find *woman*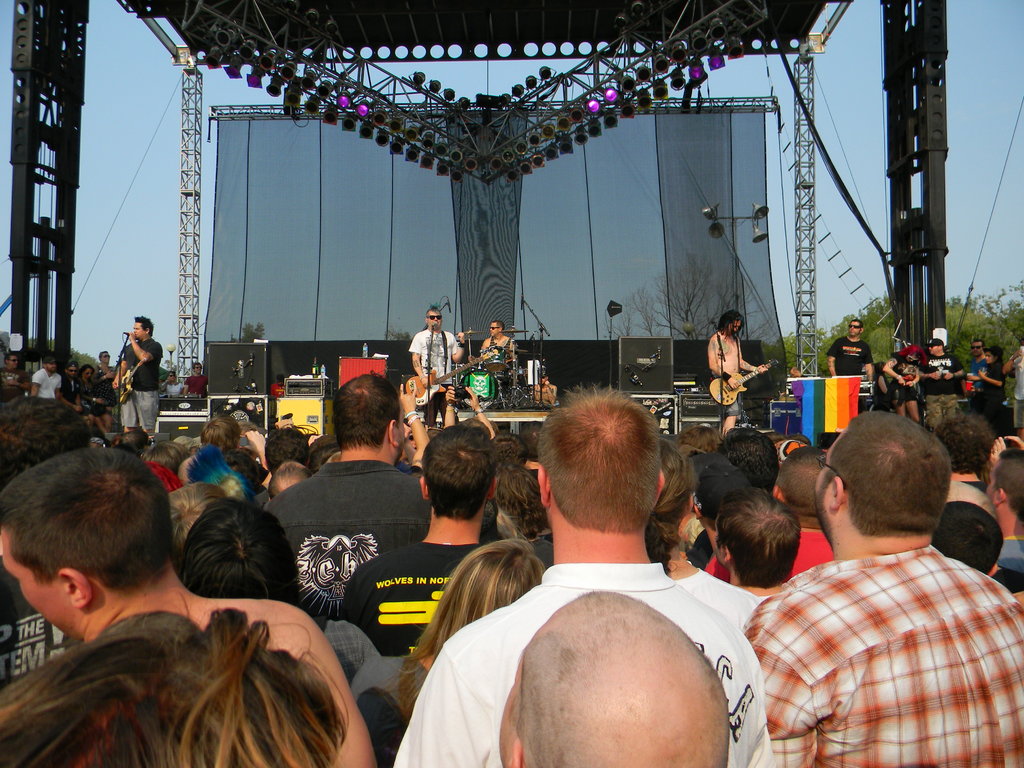
(0, 606, 342, 767)
